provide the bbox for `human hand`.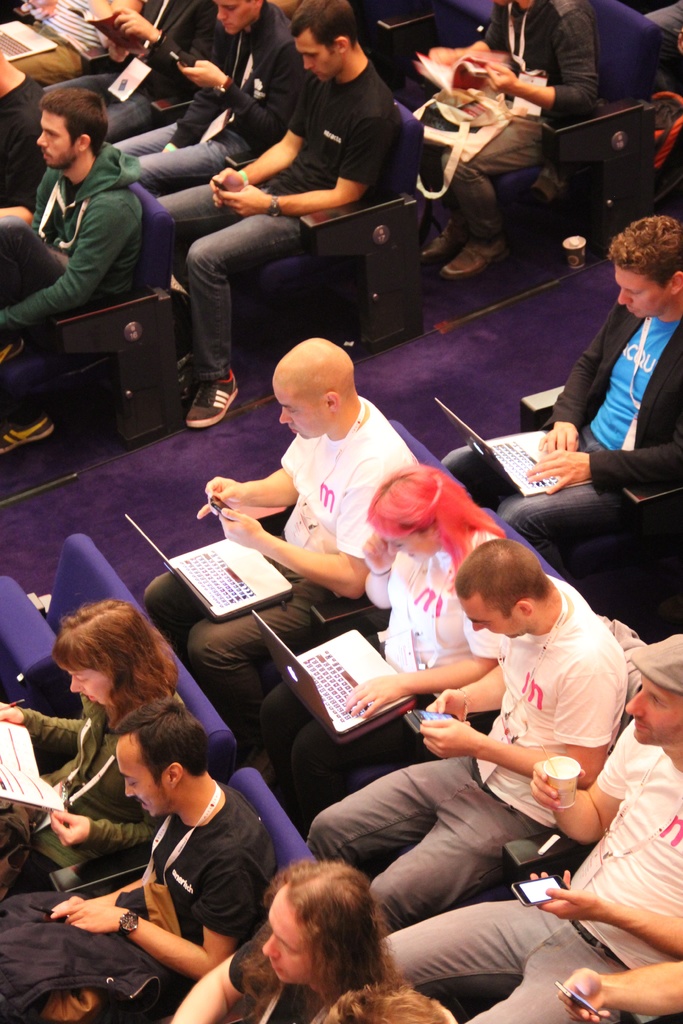
{"x1": 528, "y1": 871, "x2": 597, "y2": 920}.
